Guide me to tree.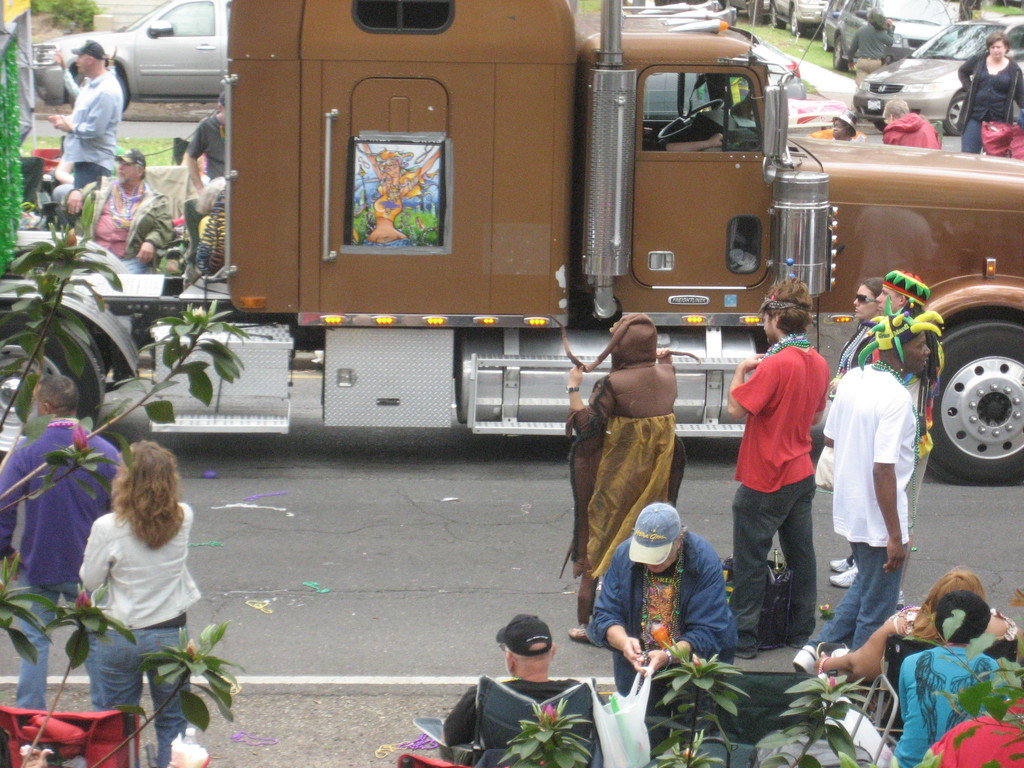
Guidance: left=0, top=182, right=262, bottom=660.
